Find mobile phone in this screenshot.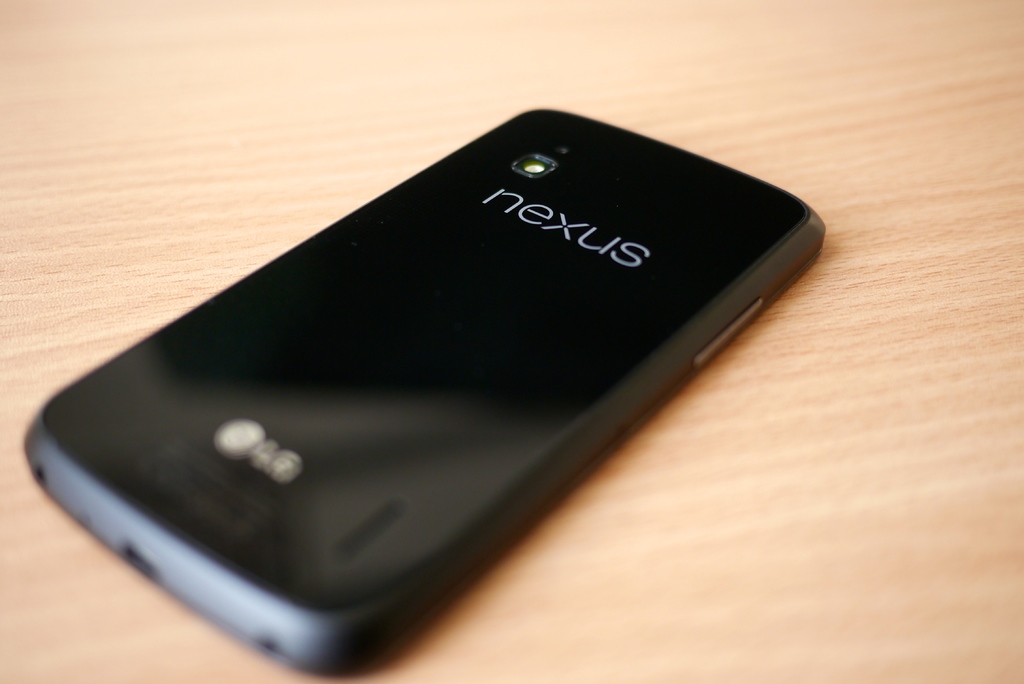
The bounding box for mobile phone is pyautogui.locateOnScreen(32, 101, 842, 656).
